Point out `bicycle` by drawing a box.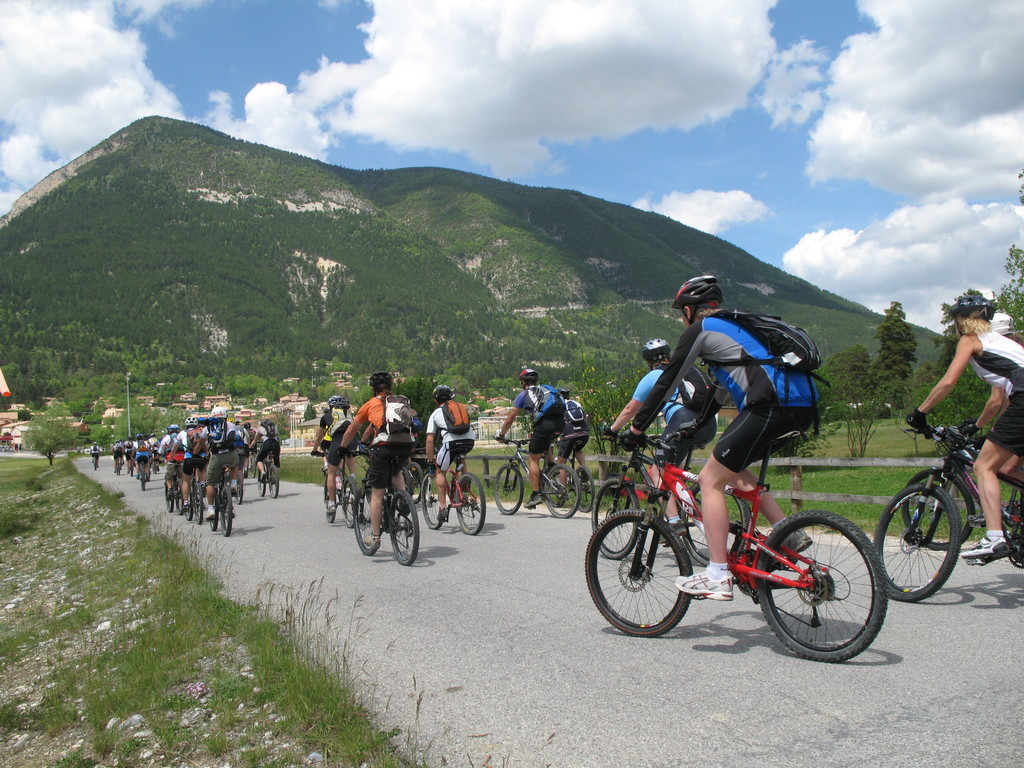
BBox(551, 429, 604, 520).
